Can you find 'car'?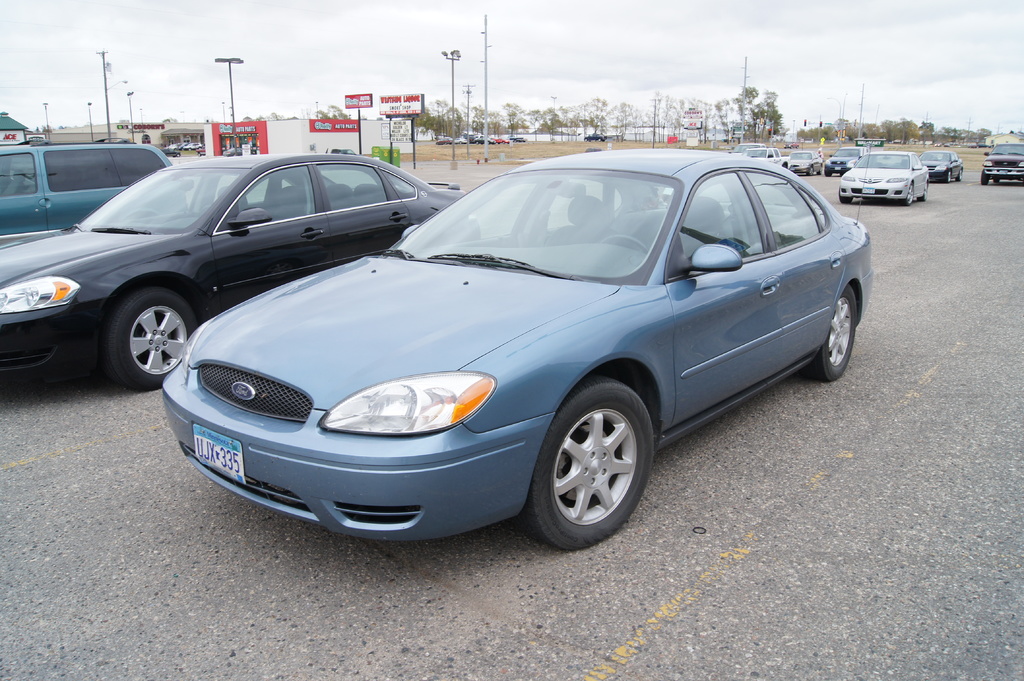
Yes, bounding box: 161, 145, 874, 554.
